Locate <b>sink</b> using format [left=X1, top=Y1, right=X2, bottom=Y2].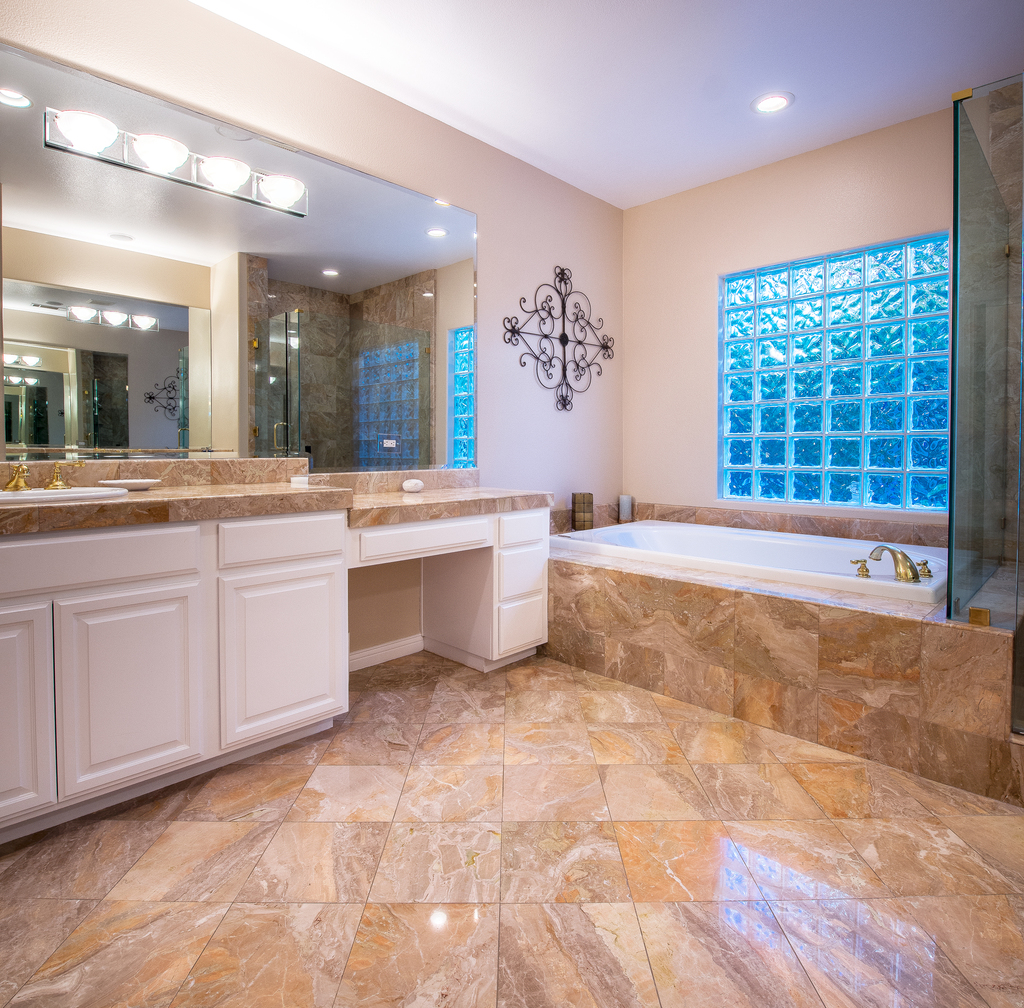
[left=0, top=448, right=132, bottom=496].
